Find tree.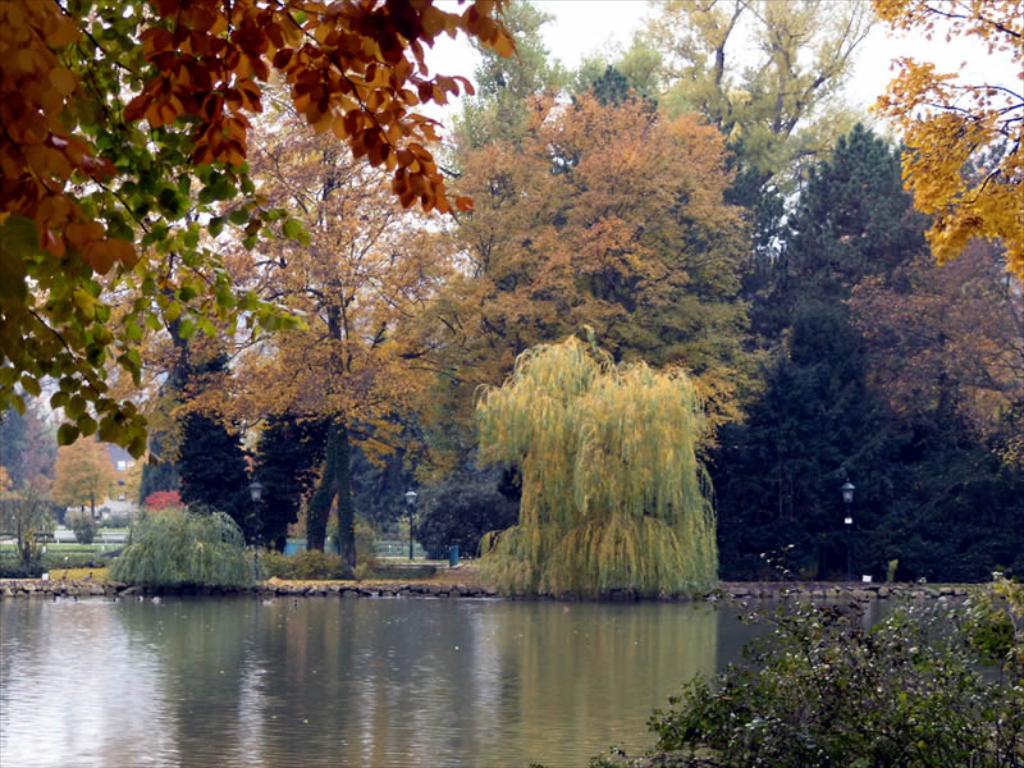
{"x1": 96, "y1": 61, "x2": 490, "y2": 575}.
